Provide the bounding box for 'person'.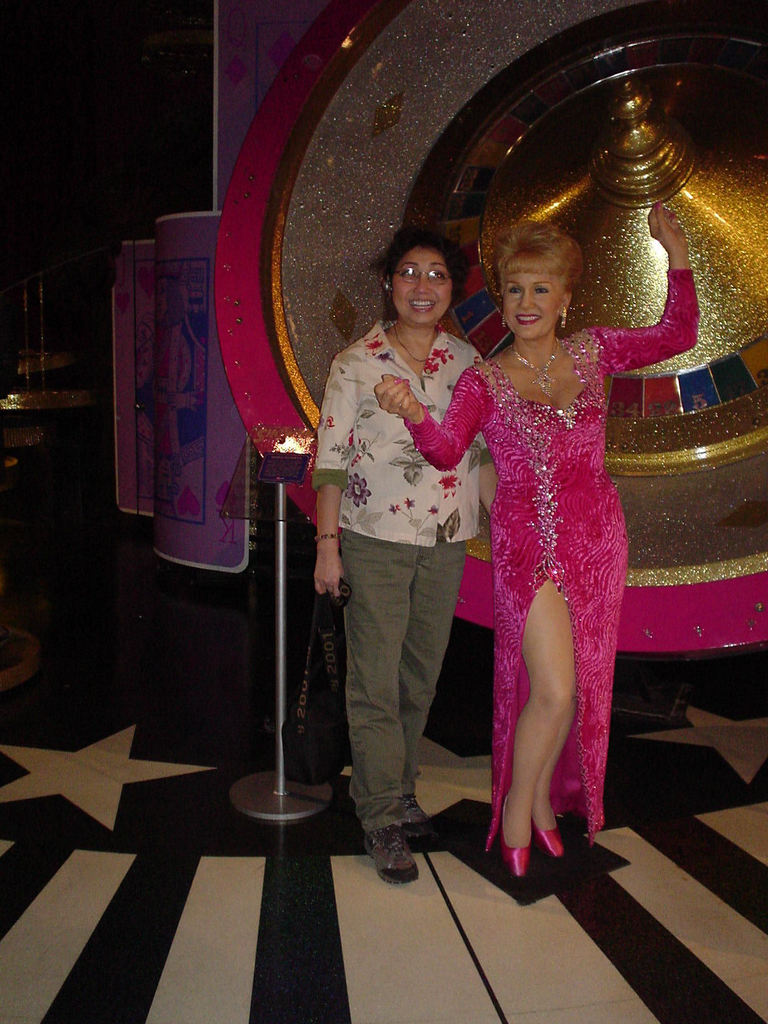
locate(310, 221, 492, 889).
